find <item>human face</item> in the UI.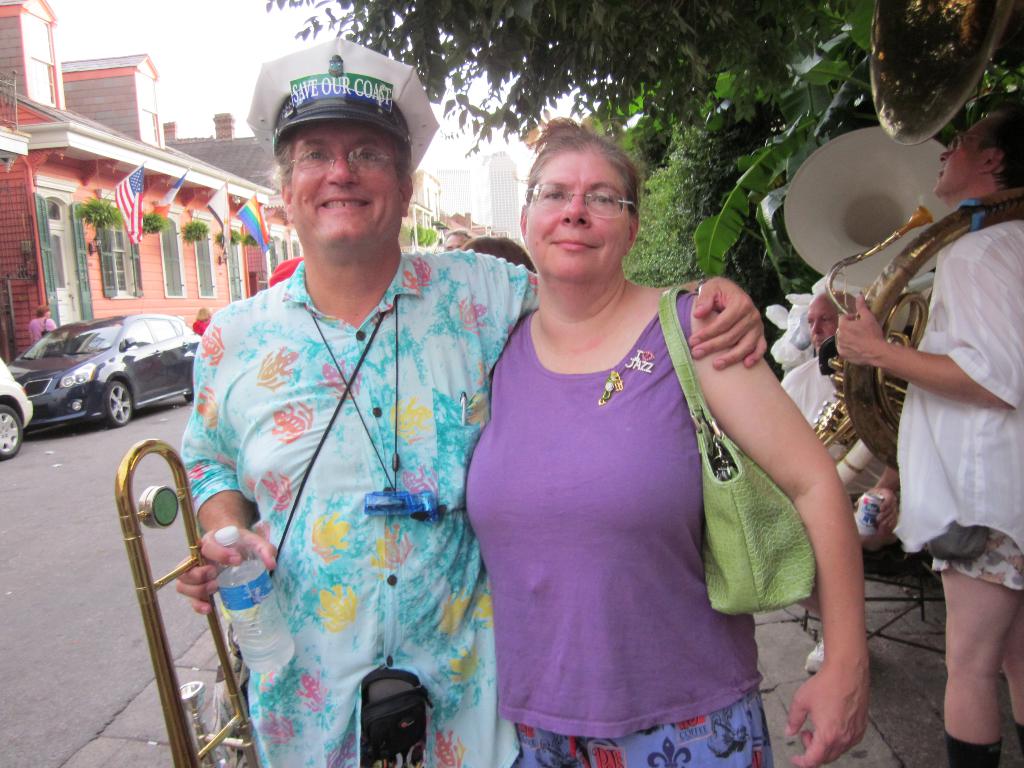
UI element at (525, 149, 640, 282).
